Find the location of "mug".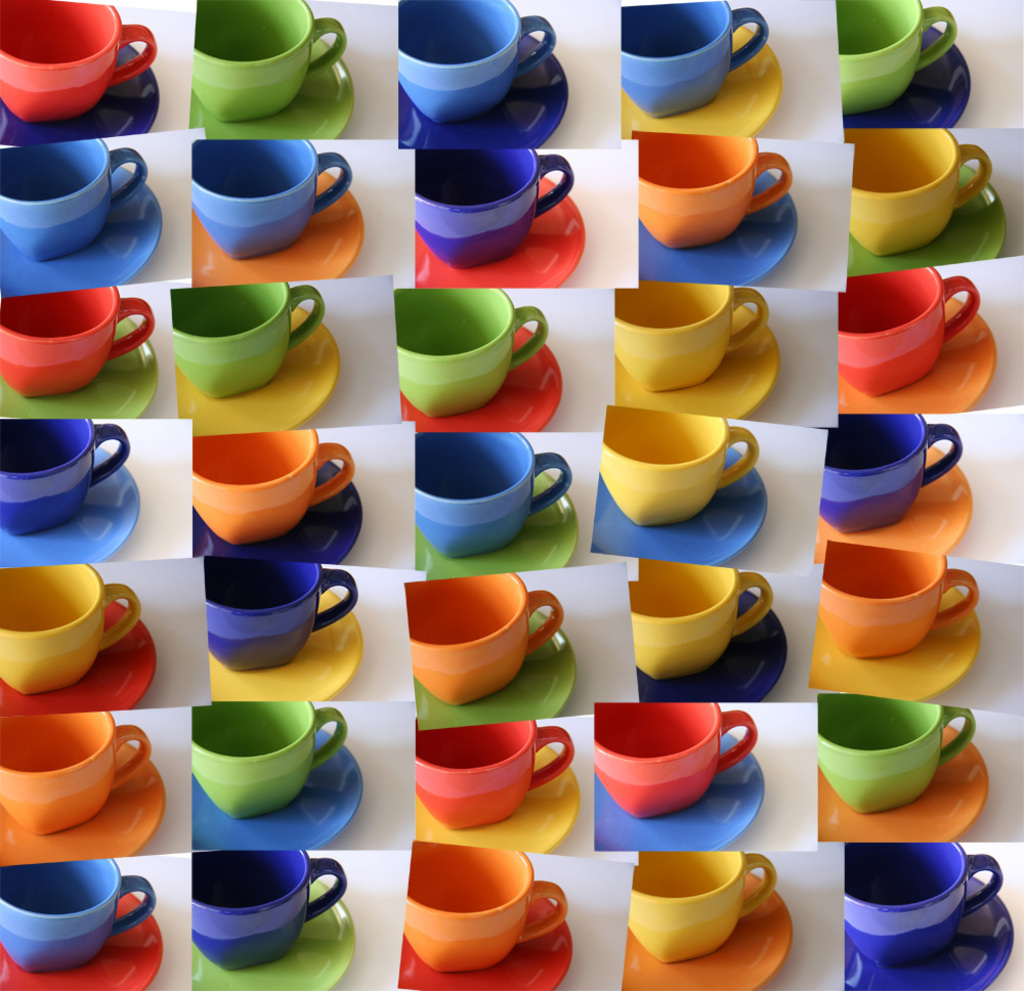
Location: bbox=[817, 545, 976, 658].
